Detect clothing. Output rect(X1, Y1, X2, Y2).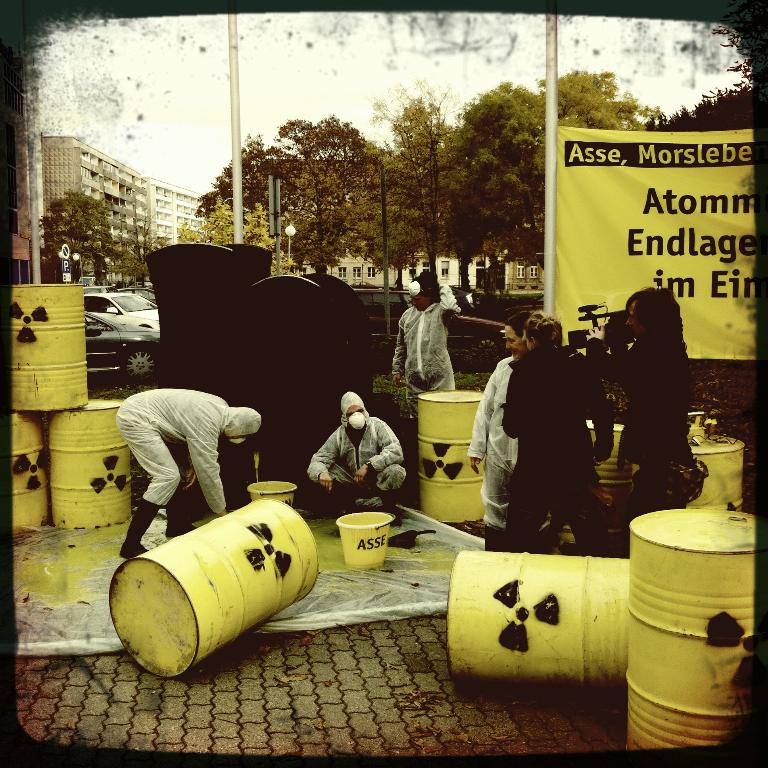
rect(113, 384, 234, 547).
